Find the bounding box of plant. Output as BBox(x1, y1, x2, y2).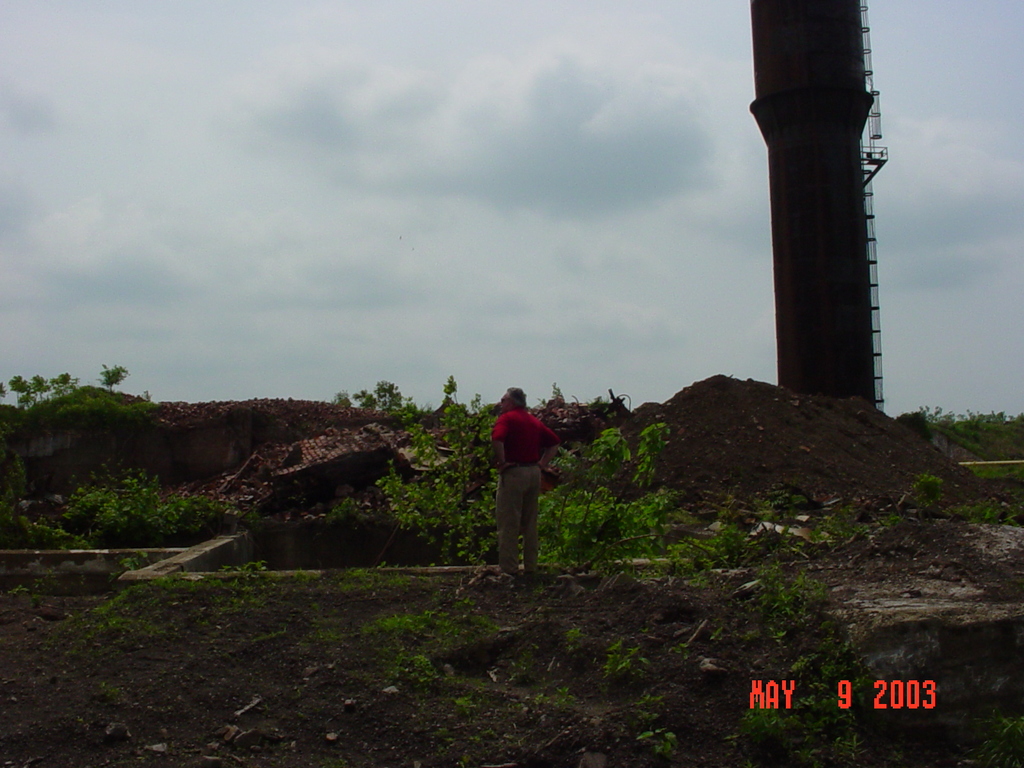
BBox(535, 424, 673, 580).
